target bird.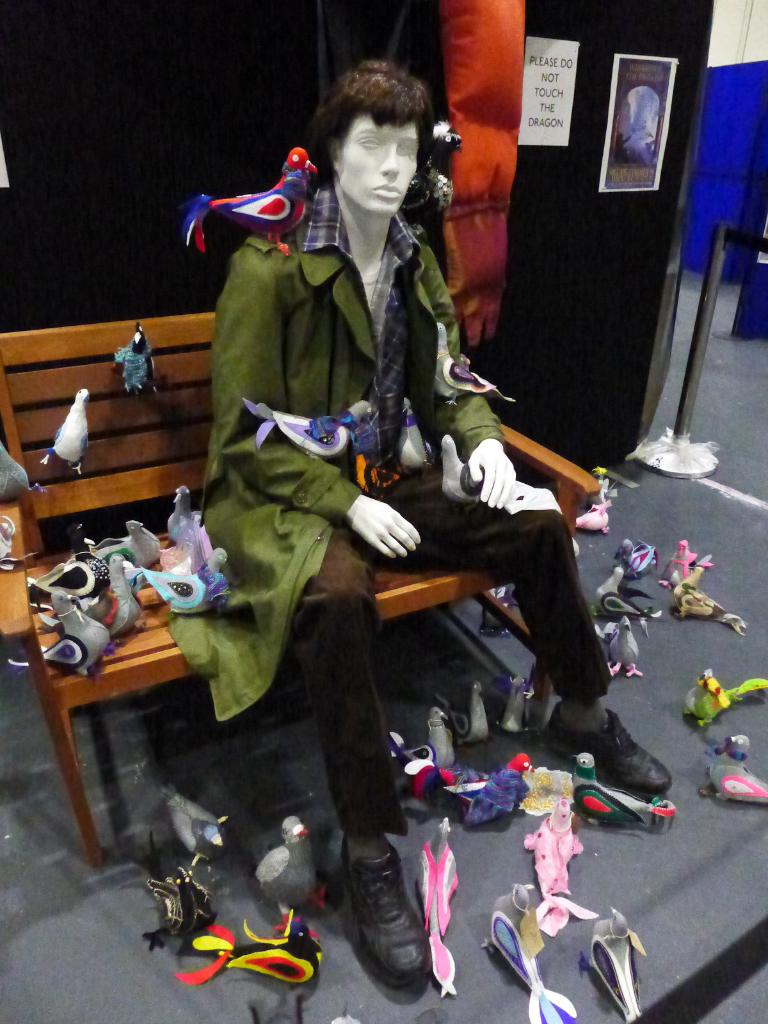
Target region: (401, 745, 475, 813).
